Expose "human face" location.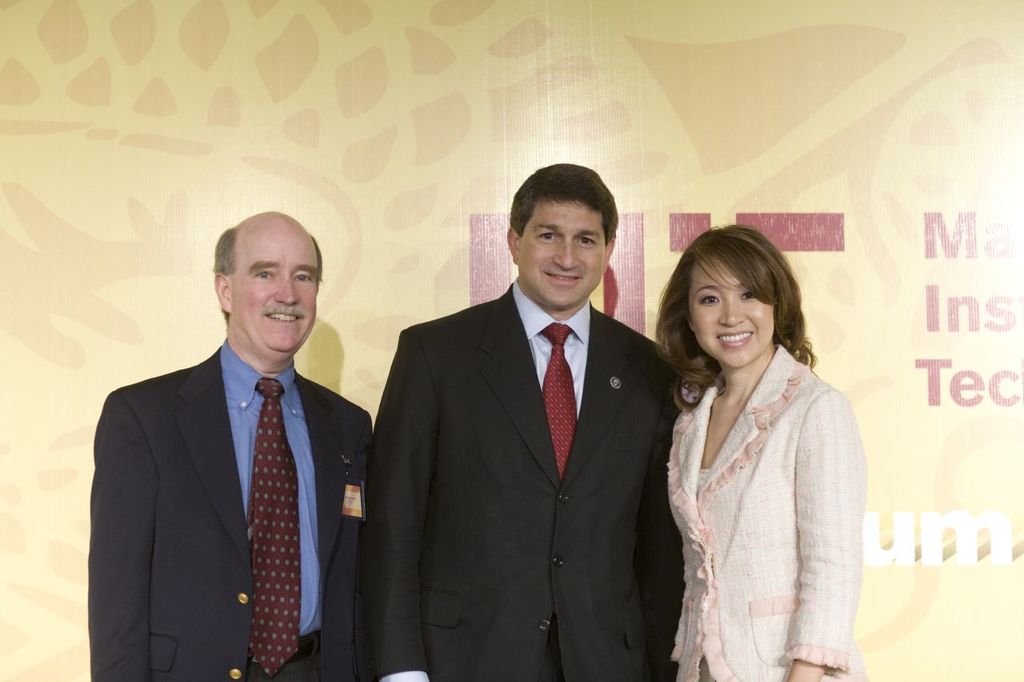
Exposed at bbox(514, 198, 606, 309).
